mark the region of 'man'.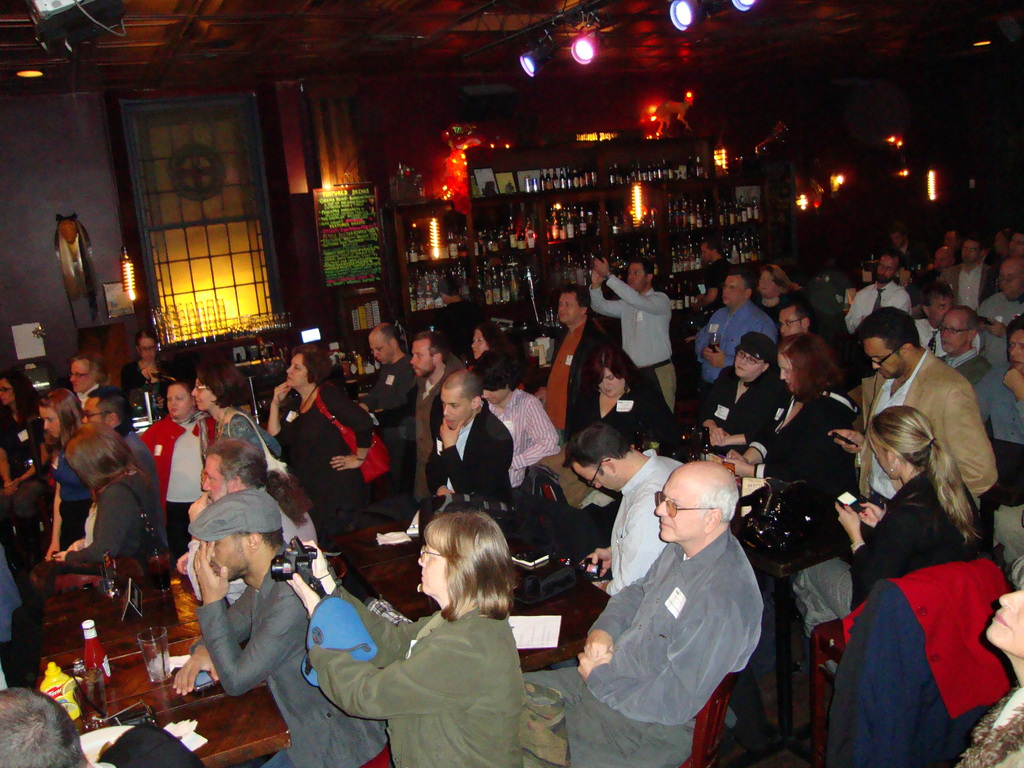
Region: box(838, 252, 919, 328).
